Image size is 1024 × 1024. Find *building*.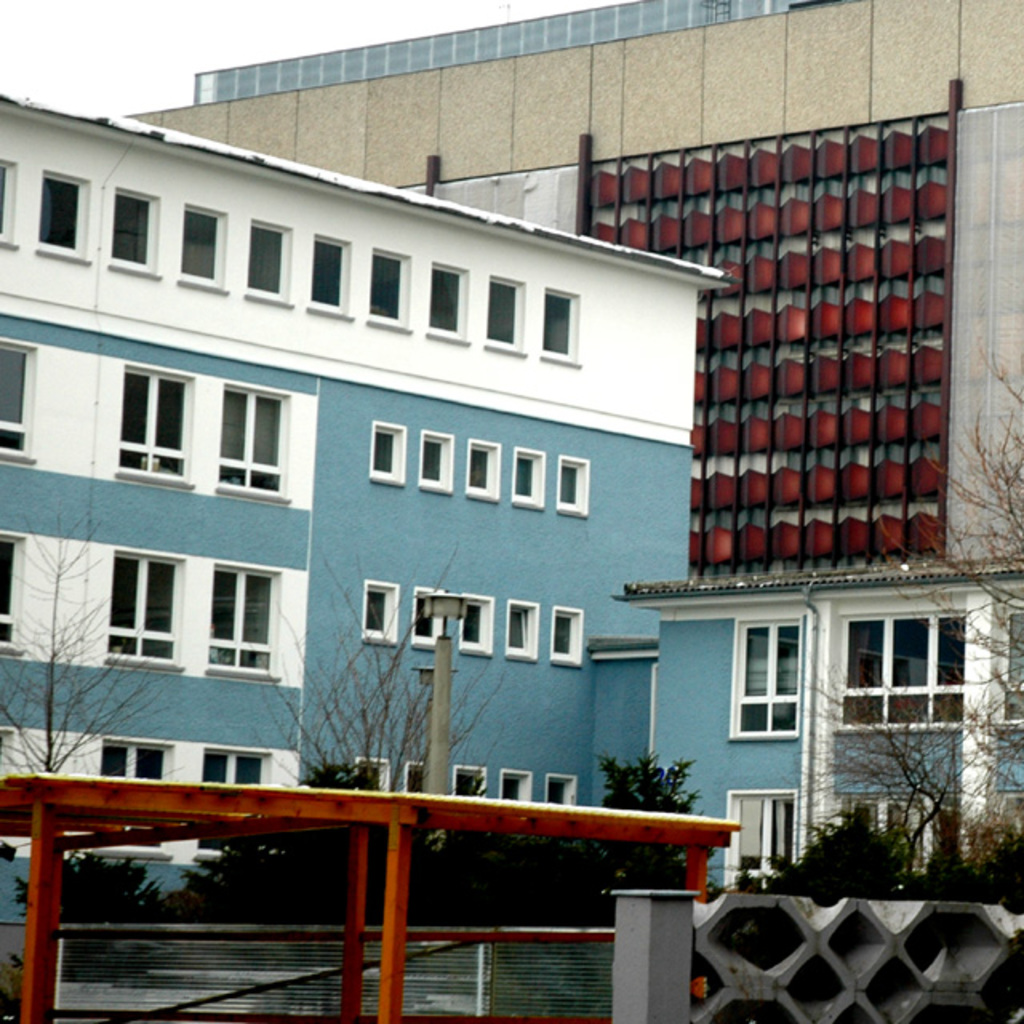
crop(0, 94, 1022, 957).
